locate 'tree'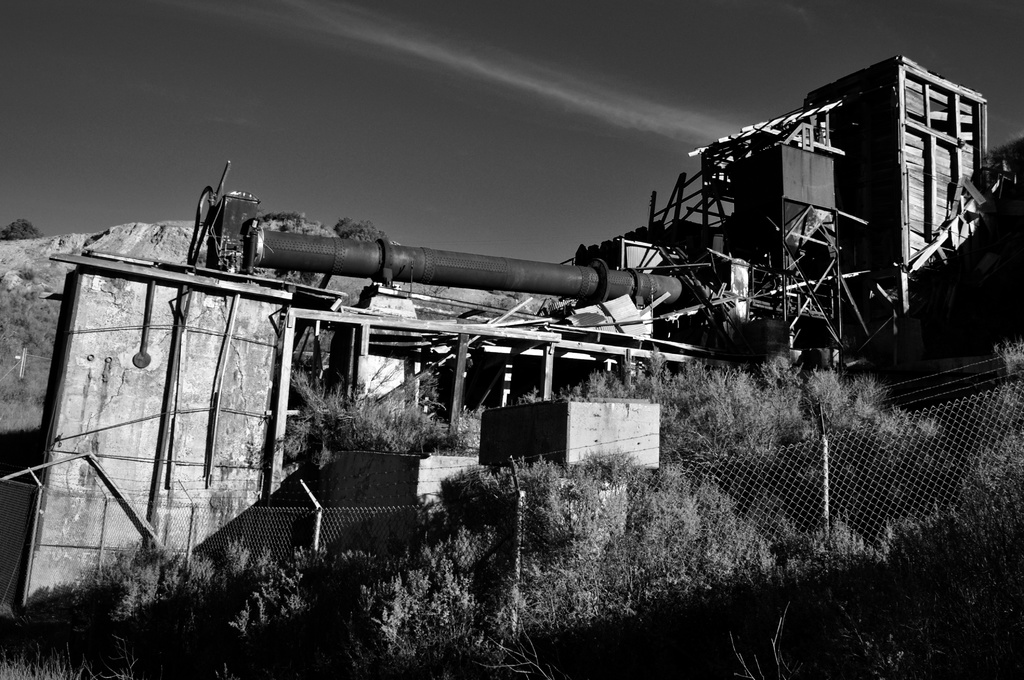
(244,213,392,283)
